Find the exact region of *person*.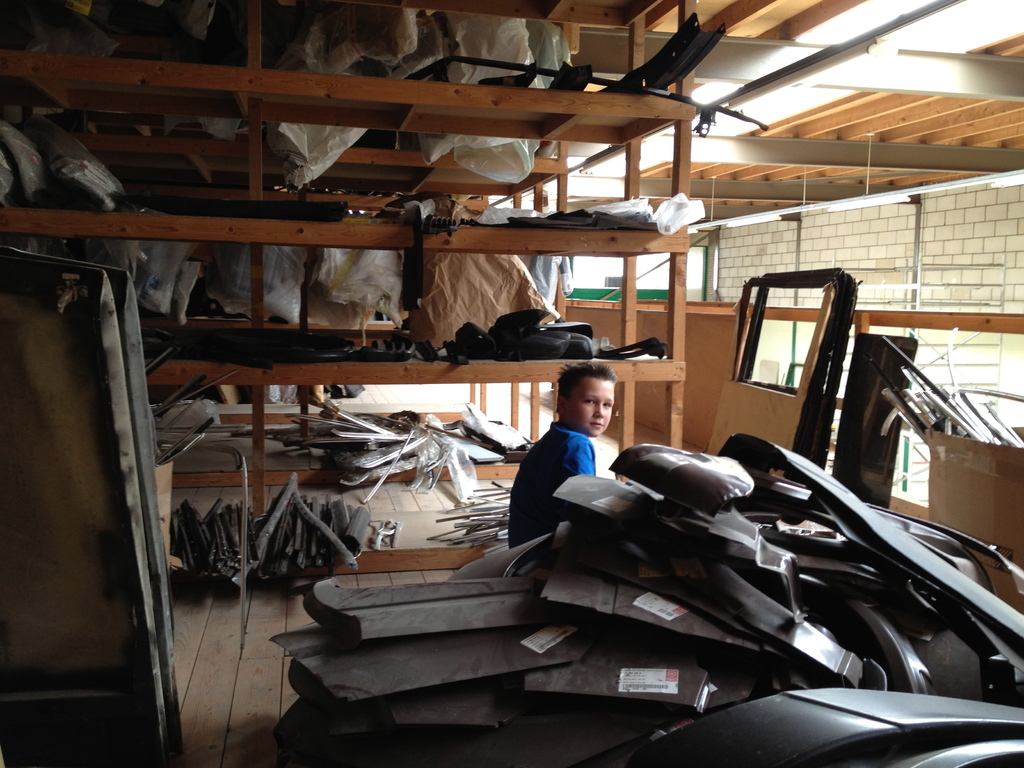
Exact region: bbox(506, 355, 625, 585).
